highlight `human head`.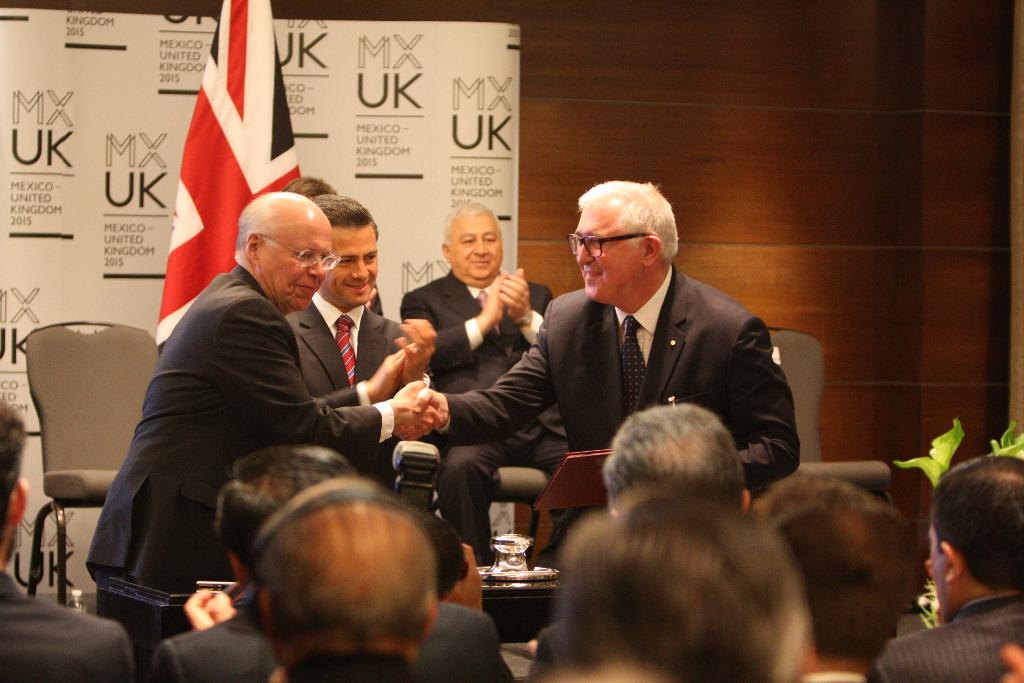
Highlighted region: pyautogui.locateOnScreen(241, 190, 340, 311).
